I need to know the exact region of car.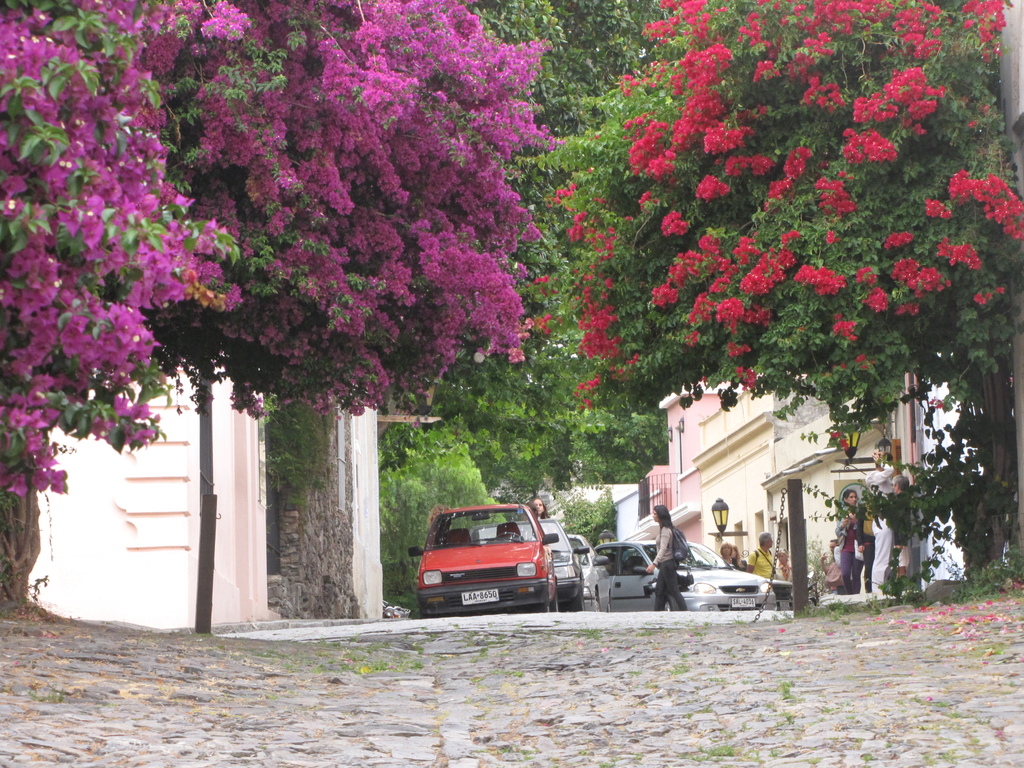
Region: [479,517,588,605].
